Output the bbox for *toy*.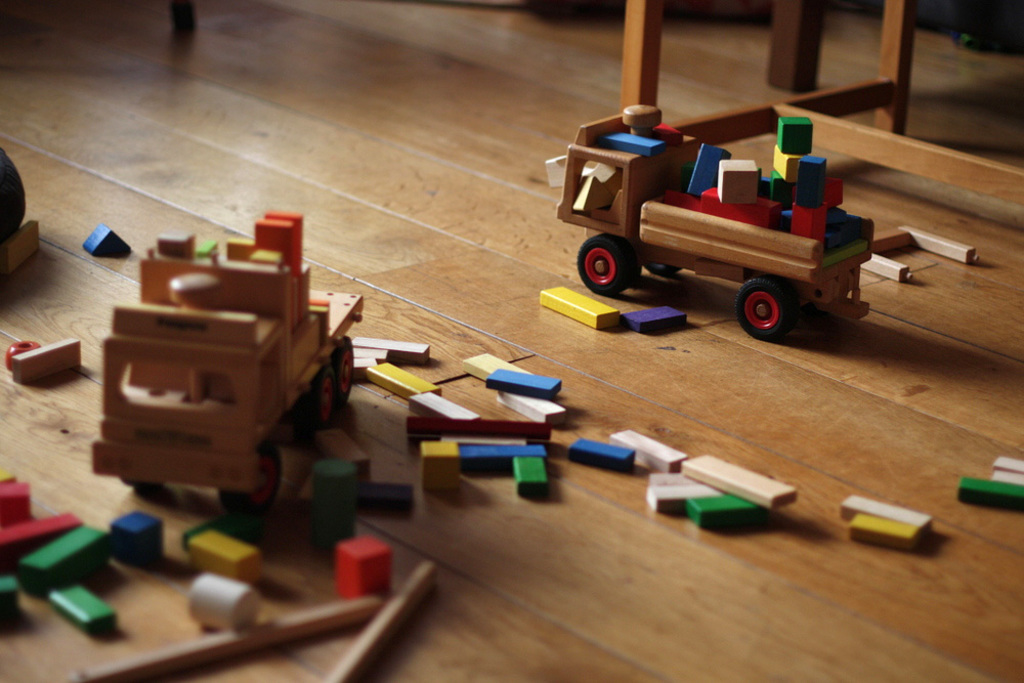
pyautogui.locateOnScreen(468, 350, 524, 373).
